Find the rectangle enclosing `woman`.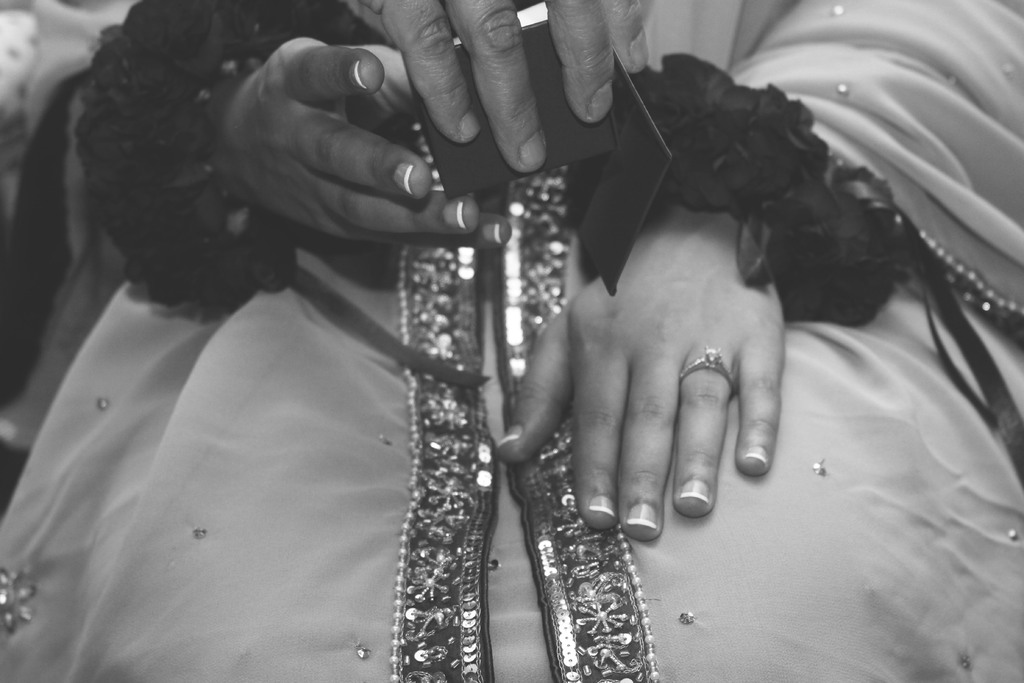
(0, 0, 1023, 682).
